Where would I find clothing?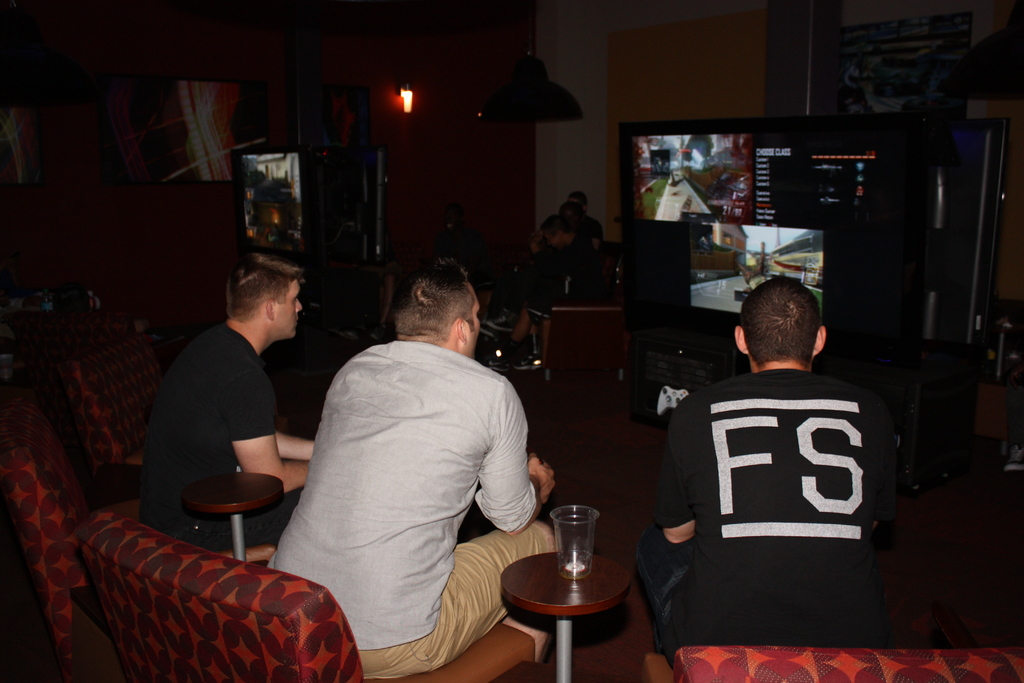
At (650, 356, 936, 662).
